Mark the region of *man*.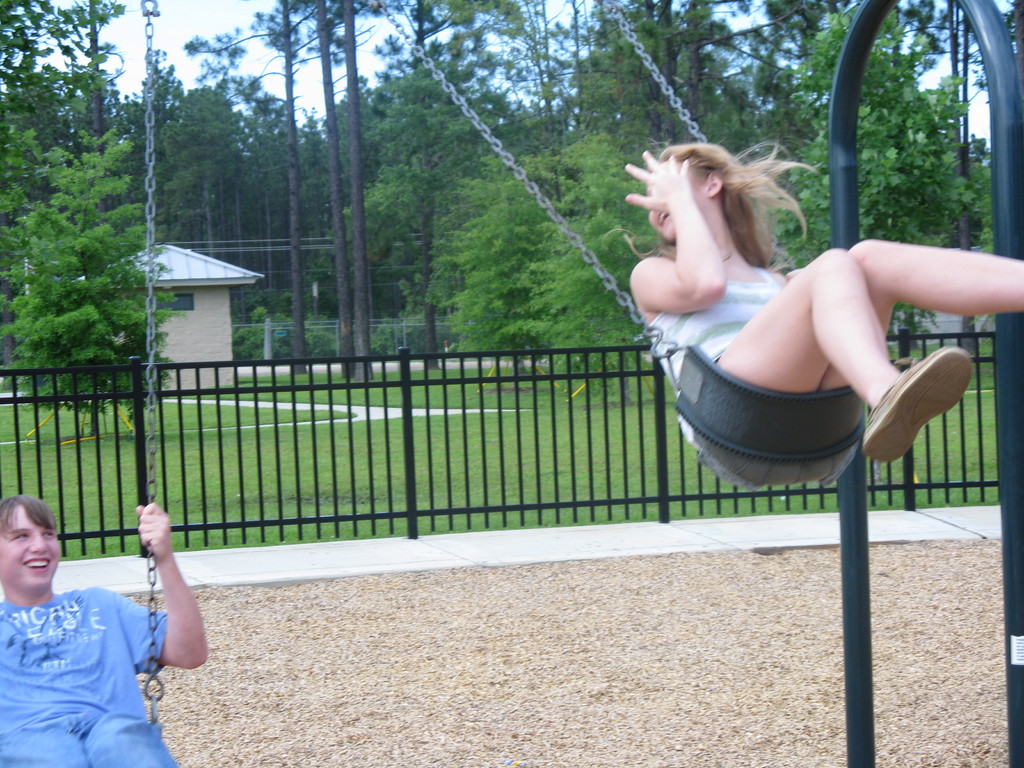
Region: crop(0, 474, 216, 767).
